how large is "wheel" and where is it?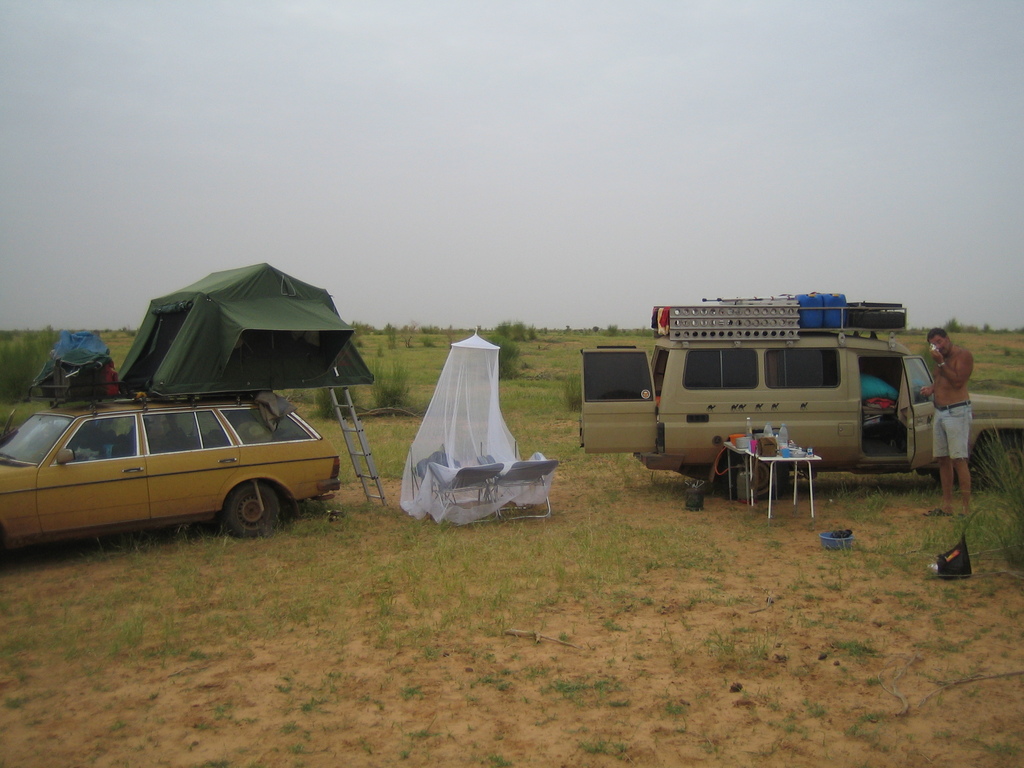
Bounding box: 931/463/970/485.
